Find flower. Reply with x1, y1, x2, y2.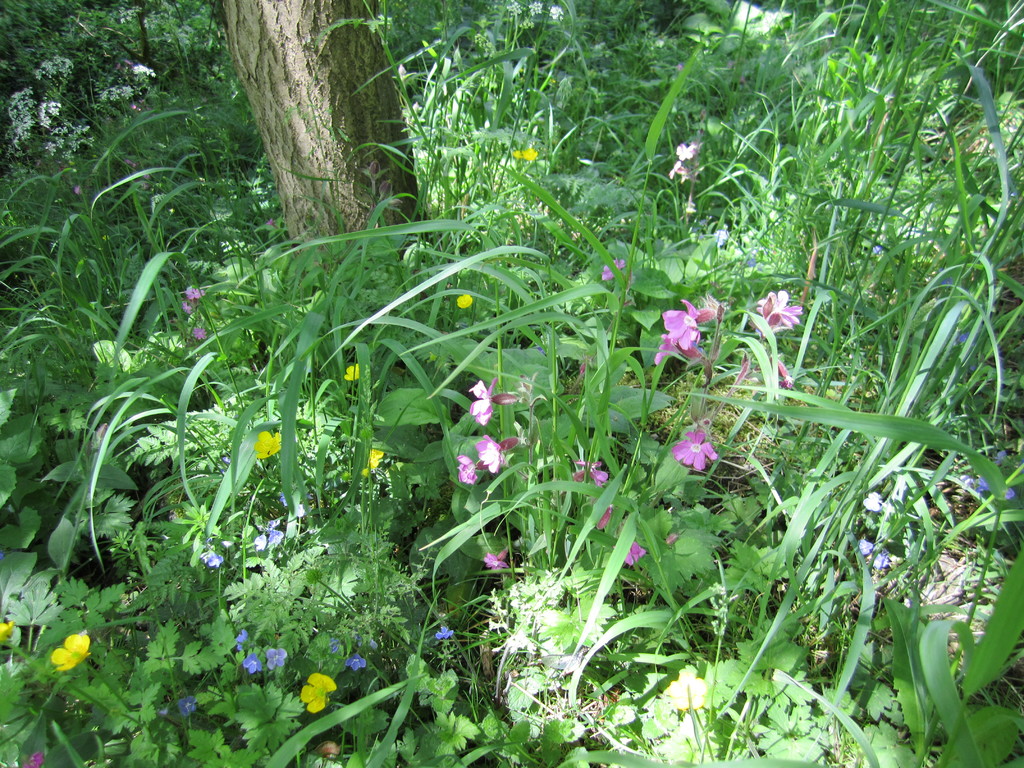
254, 429, 285, 458.
